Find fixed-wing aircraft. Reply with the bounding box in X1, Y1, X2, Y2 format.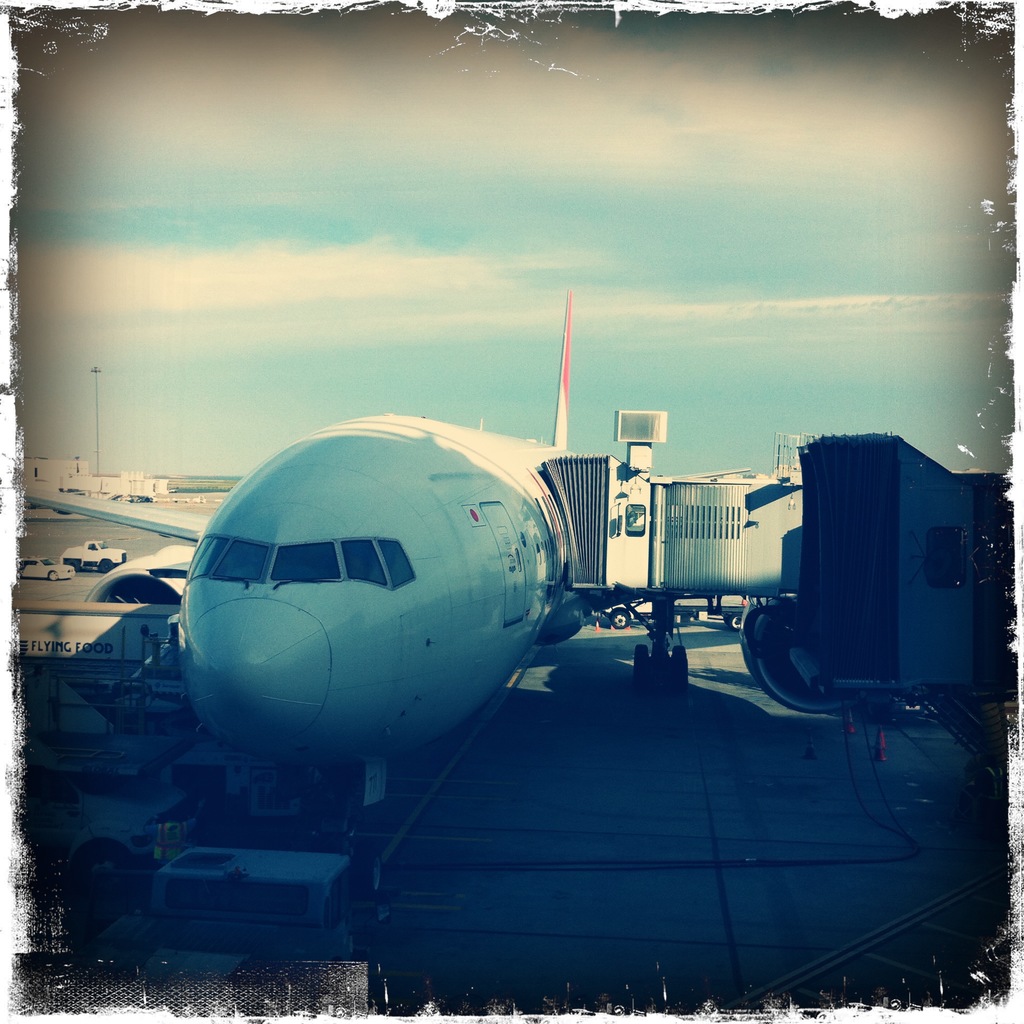
26, 276, 693, 966.
